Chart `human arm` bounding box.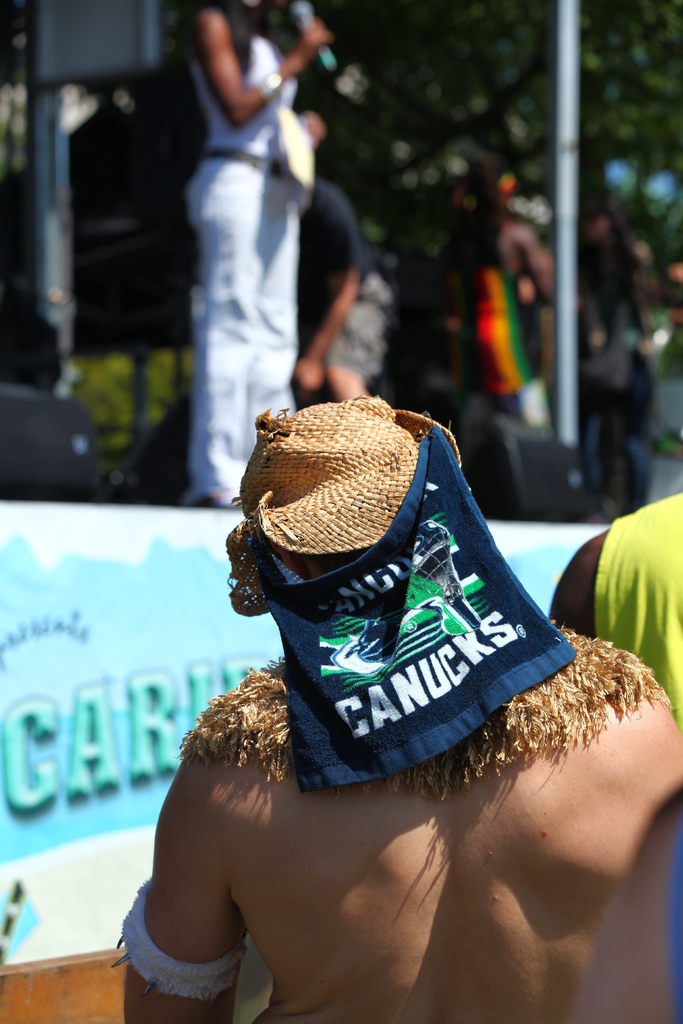
Charted: [572, 798, 682, 1022].
